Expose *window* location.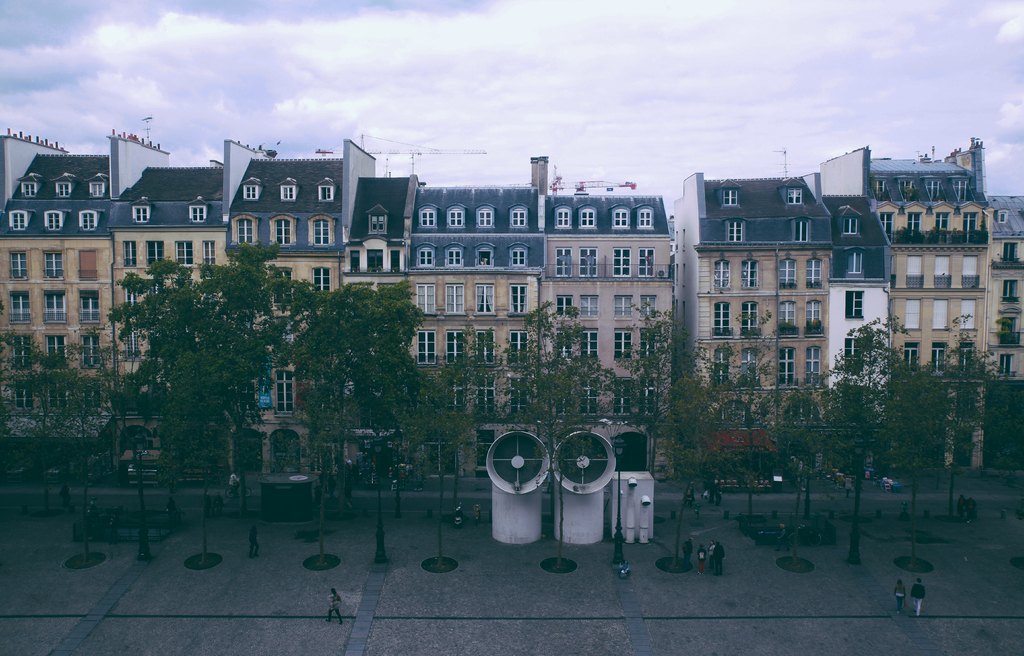
Exposed at x1=515, y1=287, x2=534, y2=308.
